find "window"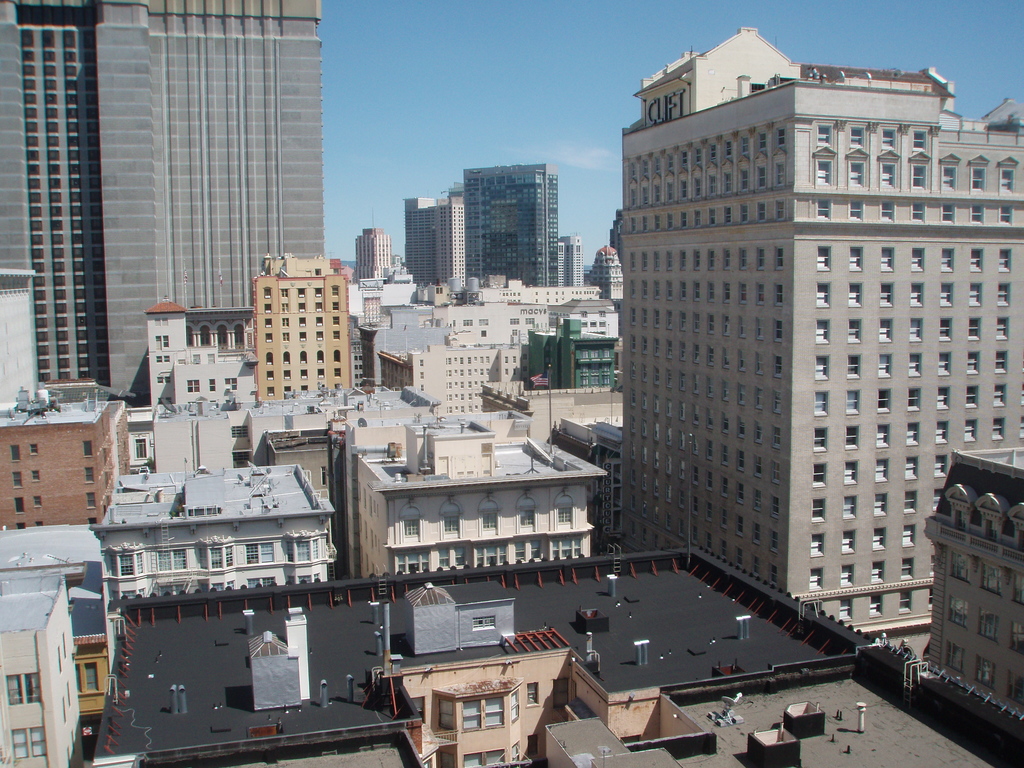
Rect(211, 543, 232, 569)
